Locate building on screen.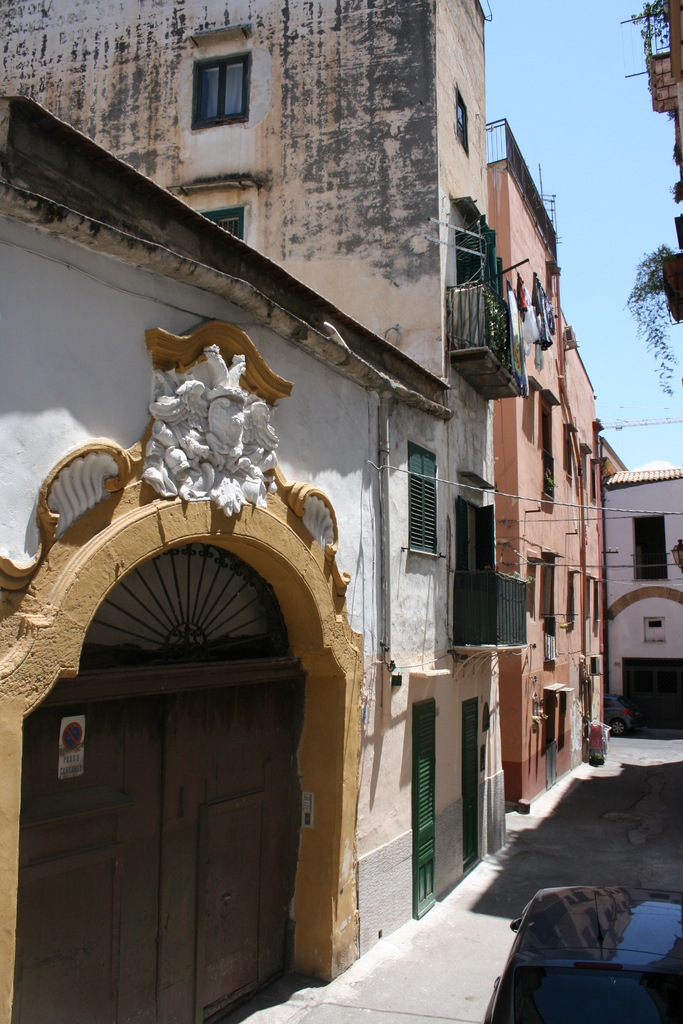
On screen at [x1=610, y1=449, x2=682, y2=719].
